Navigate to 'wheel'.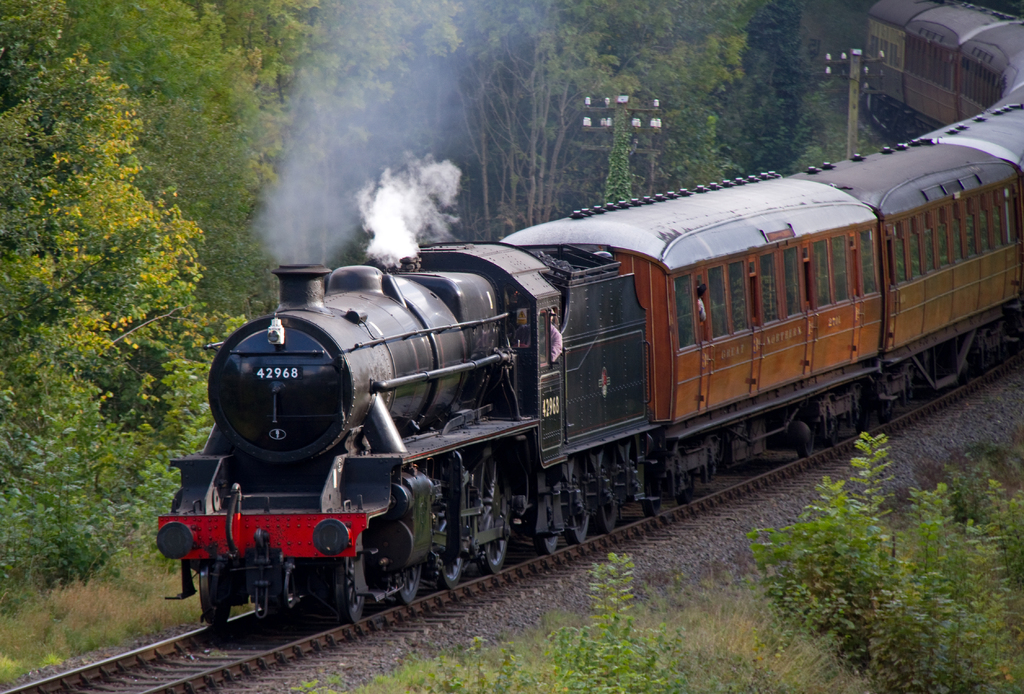
Navigation target: left=336, top=553, right=365, bottom=624.
